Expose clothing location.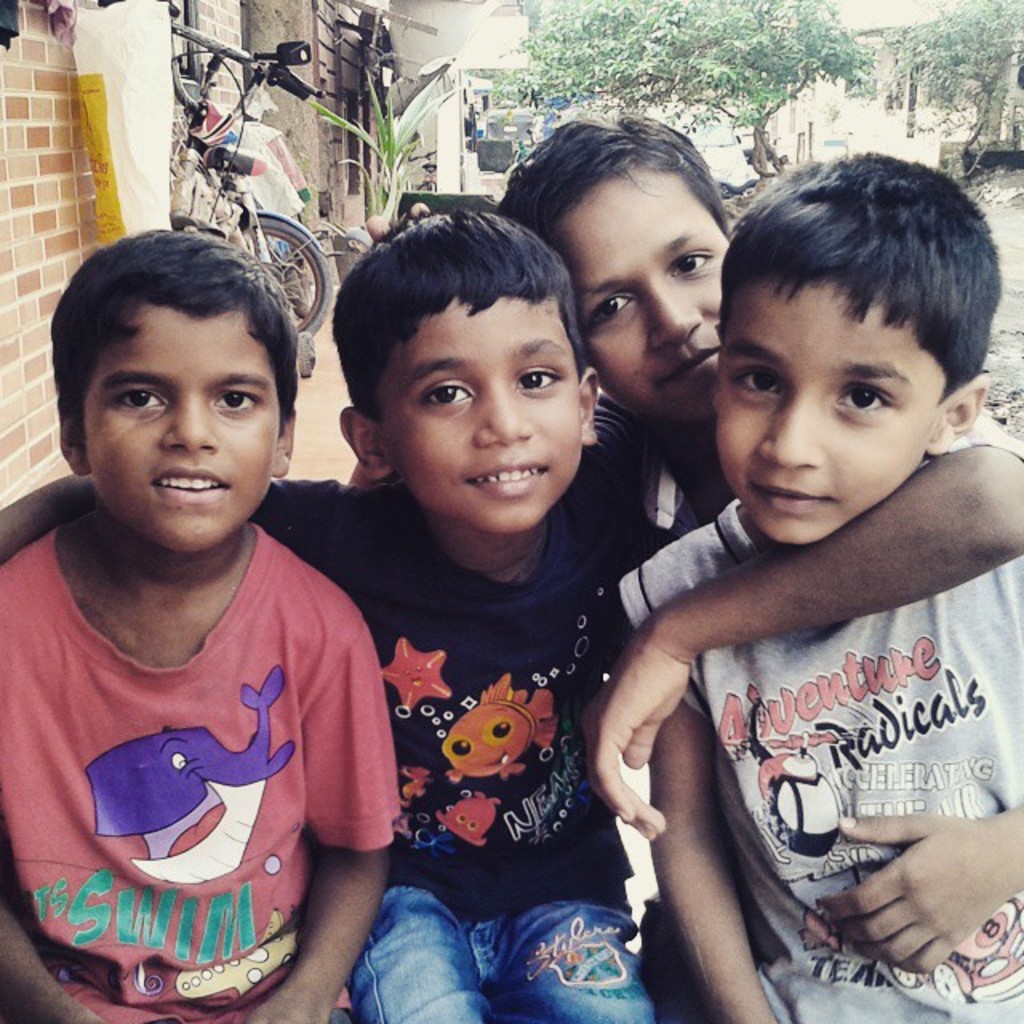
Exposed at 13, 464, 387, 1016.
